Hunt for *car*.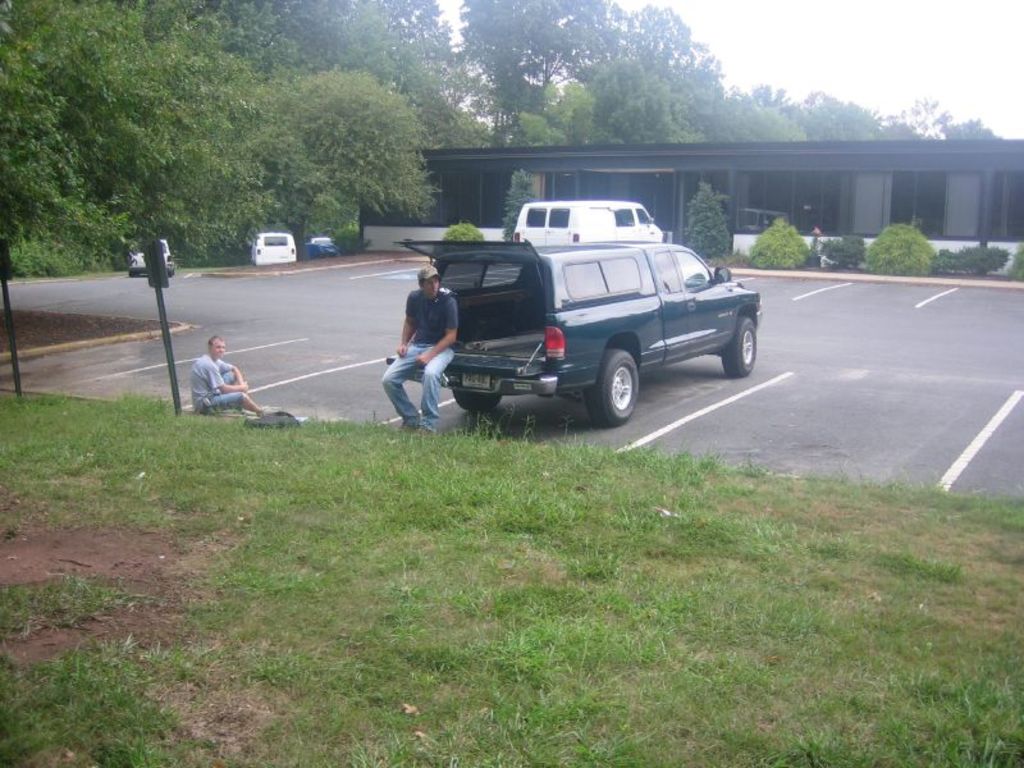
Hunted down at bbox=(132, 239, 177, 274).
